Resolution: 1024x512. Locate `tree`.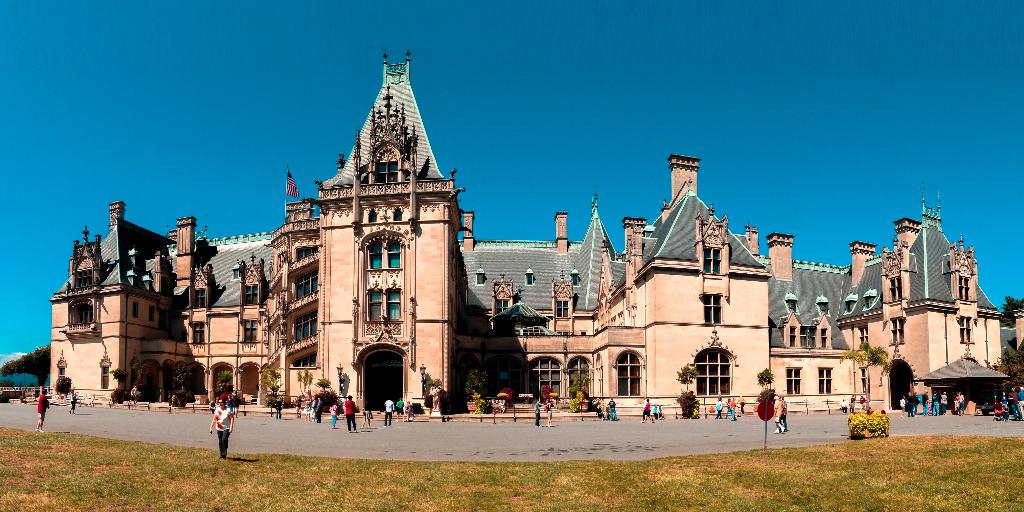
[315, 378, 335, 394].
